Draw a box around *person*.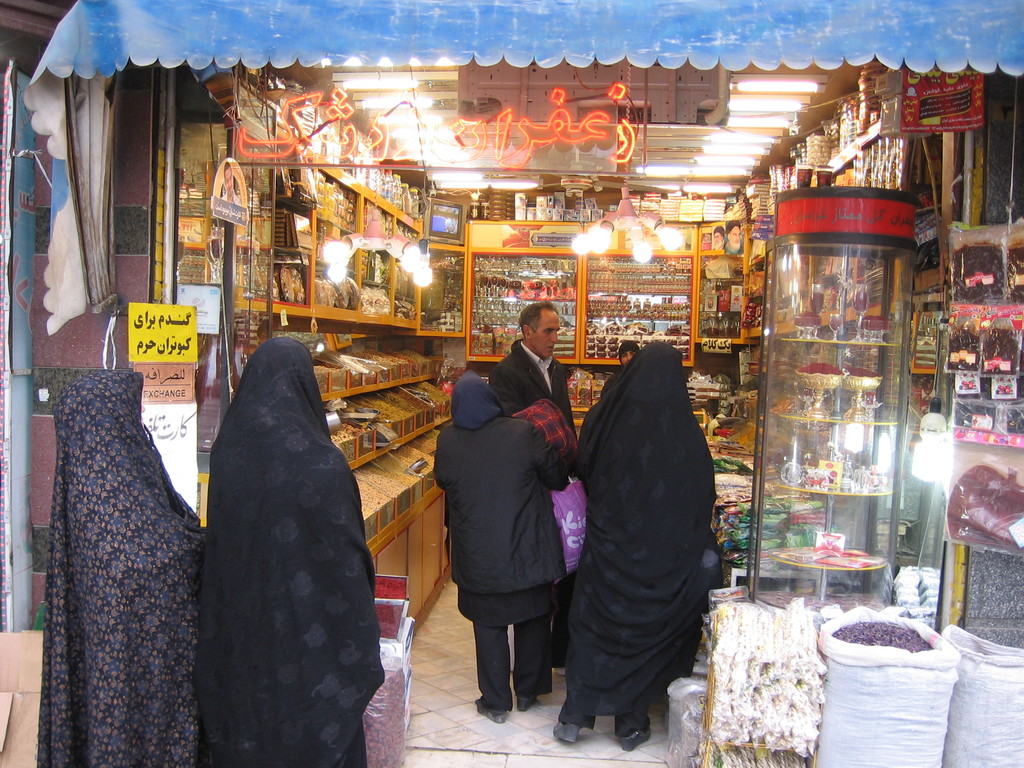
x1=481, y1=305, x2=572, y2=483.
